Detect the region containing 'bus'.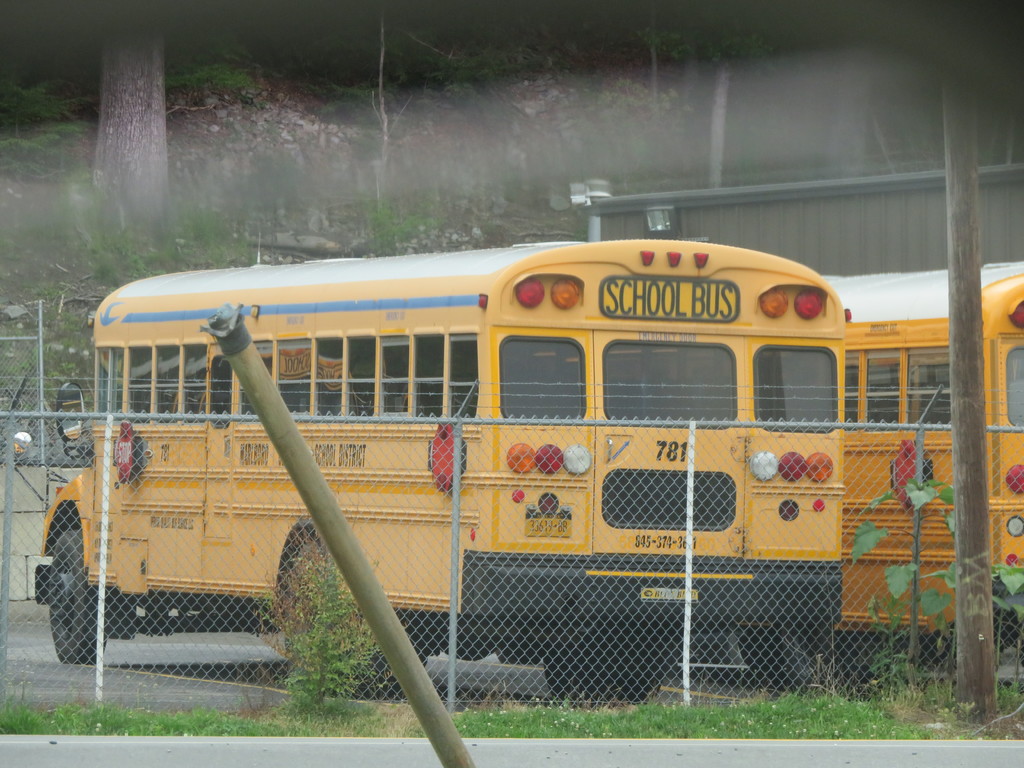
locate(10, 236, 854, 698).
